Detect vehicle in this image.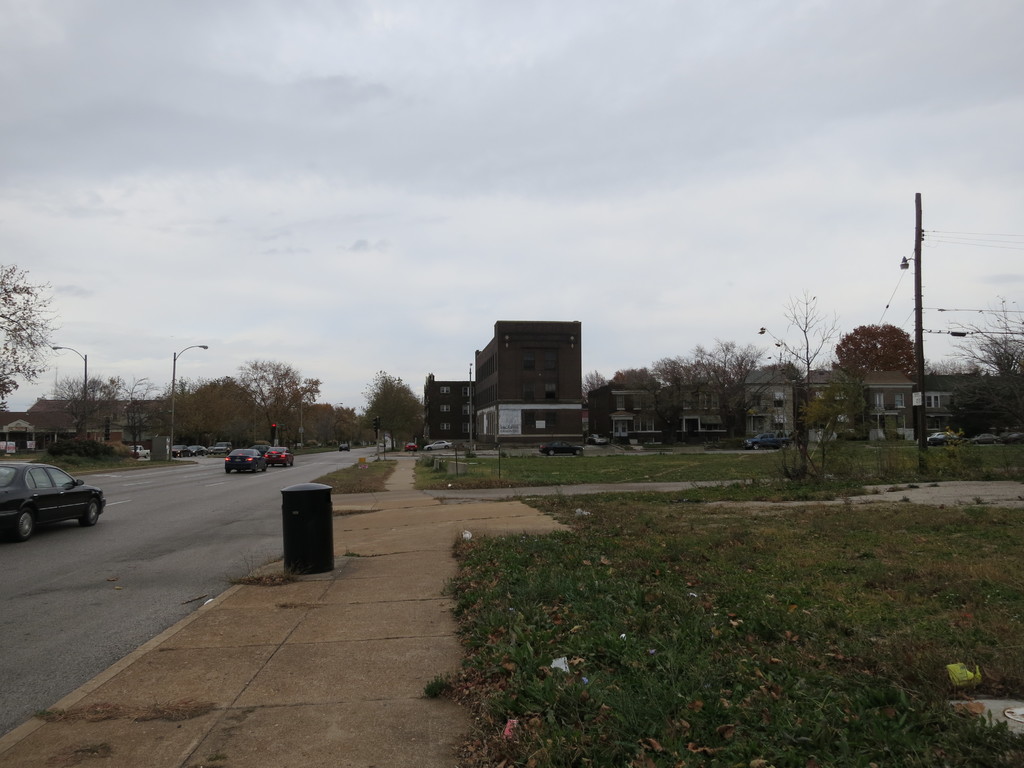
Detection: <bbox>129, 447, 154, 461</bbox>.
